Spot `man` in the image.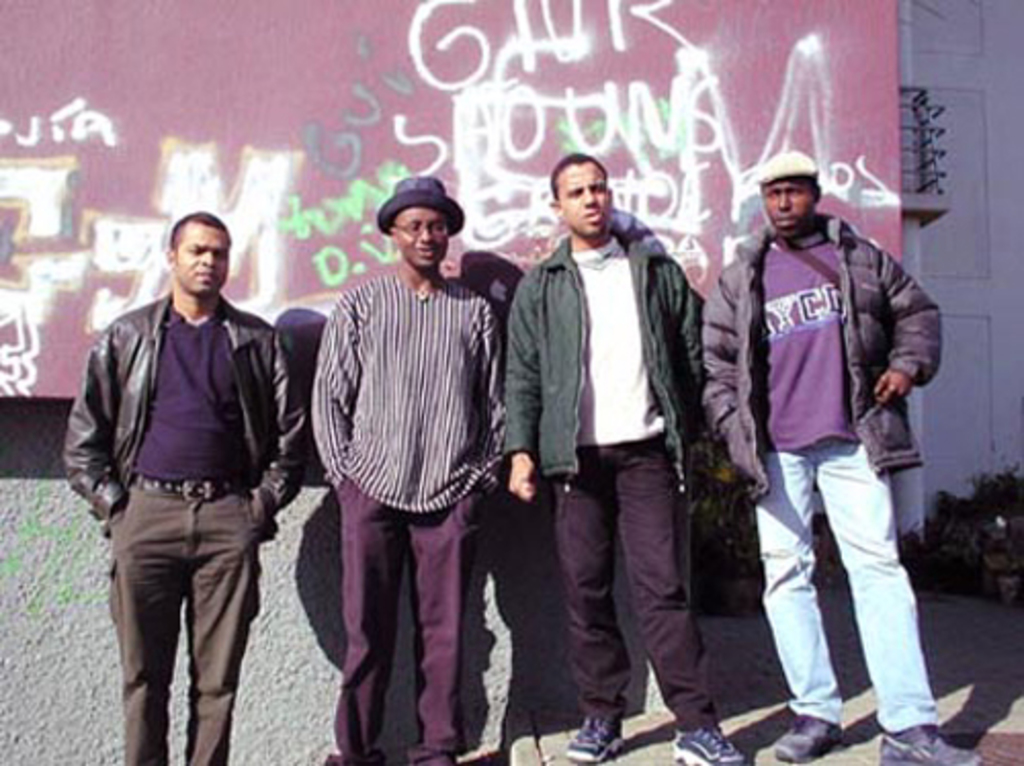
`man` found at box(702, 152, 981, 764).
